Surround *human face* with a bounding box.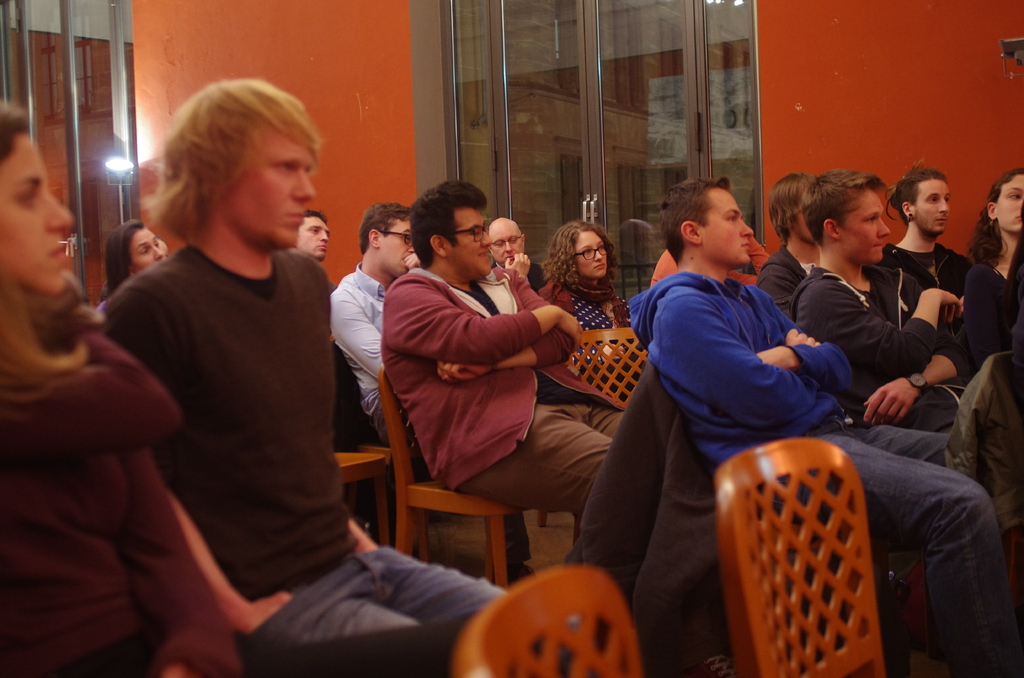
(left=488, top=227, right=524, bottom=270).
